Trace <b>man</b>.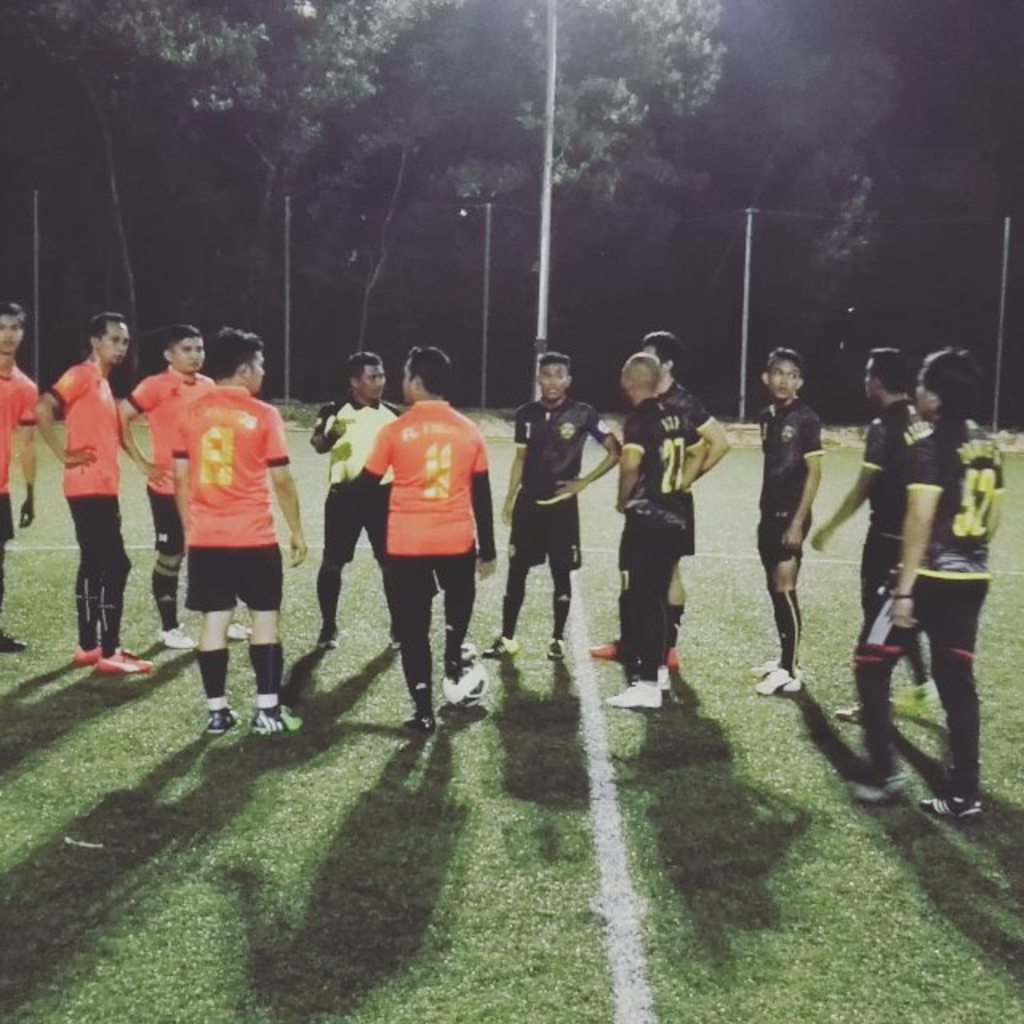
Traced to crop(811, 346, 928, 730).
